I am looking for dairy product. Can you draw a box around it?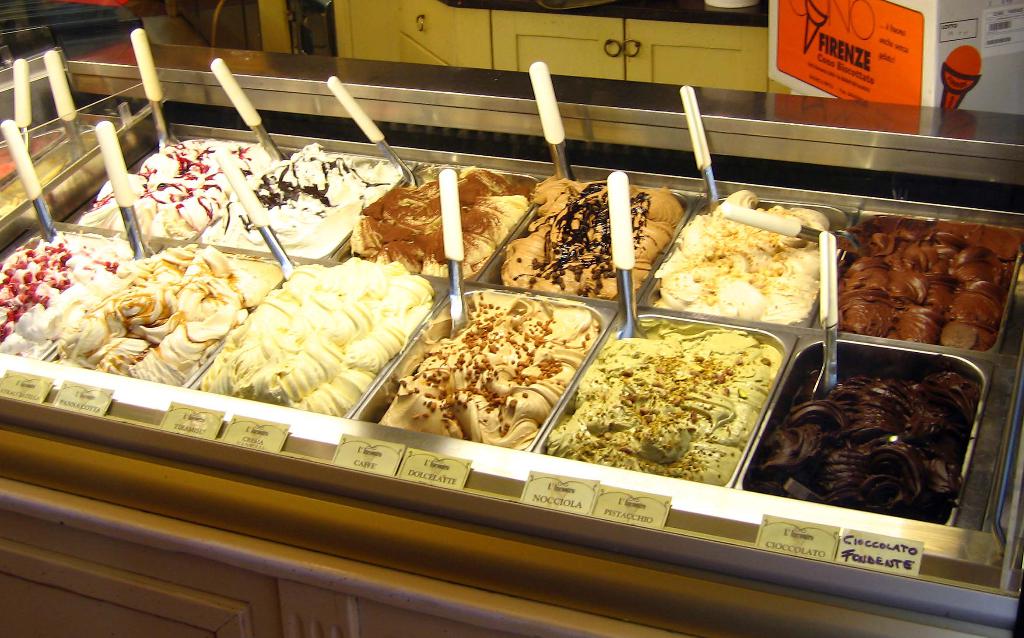
Sure, the bounding box is [556,319,765,496].
